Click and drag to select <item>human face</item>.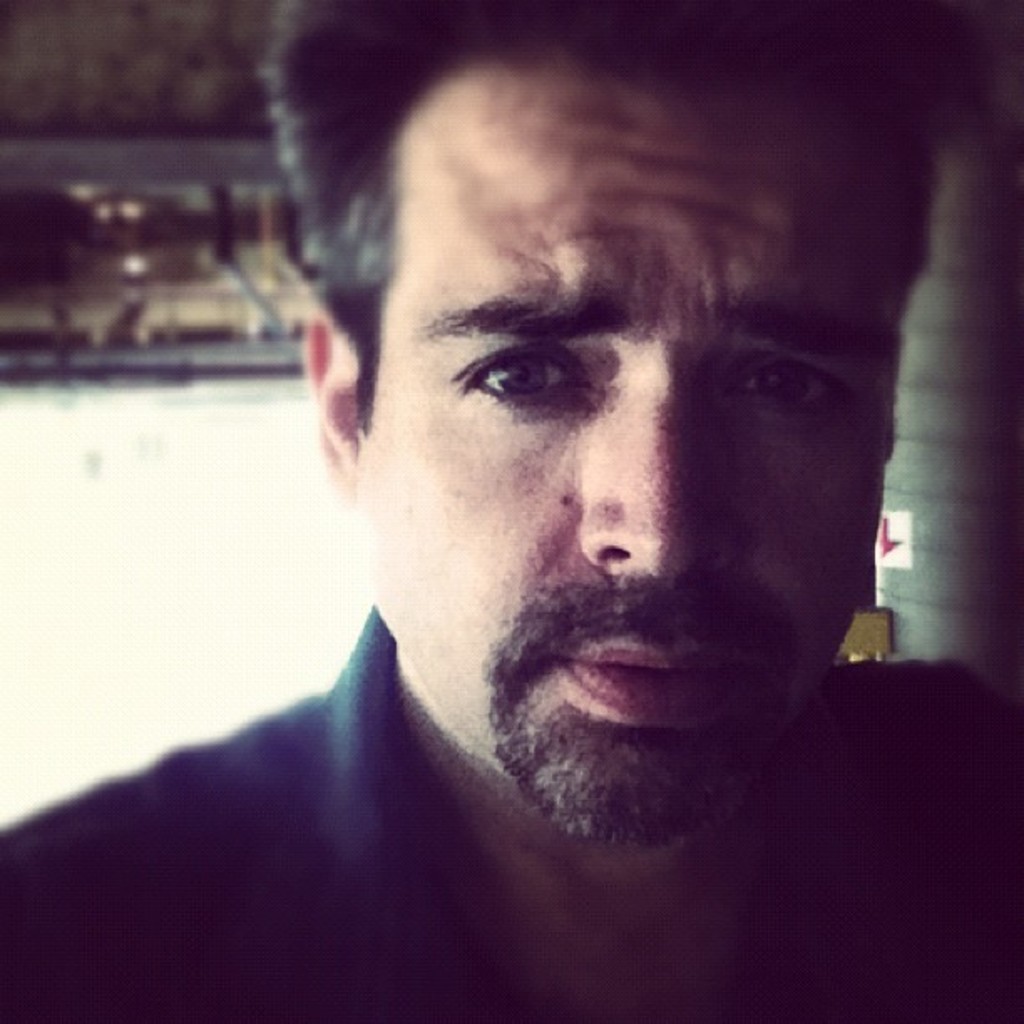
Selection: bbox=(360, 57, 935, 852).
